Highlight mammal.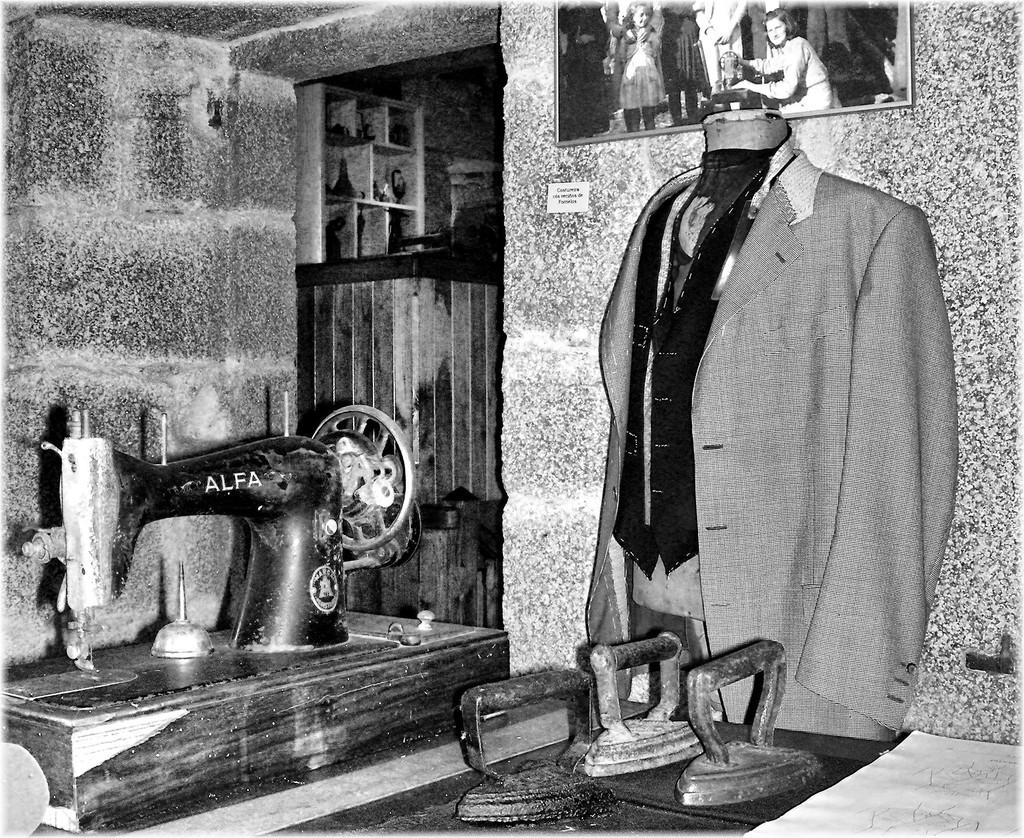
Highlighted region: <region>733, 8, 832, 110</region>.
